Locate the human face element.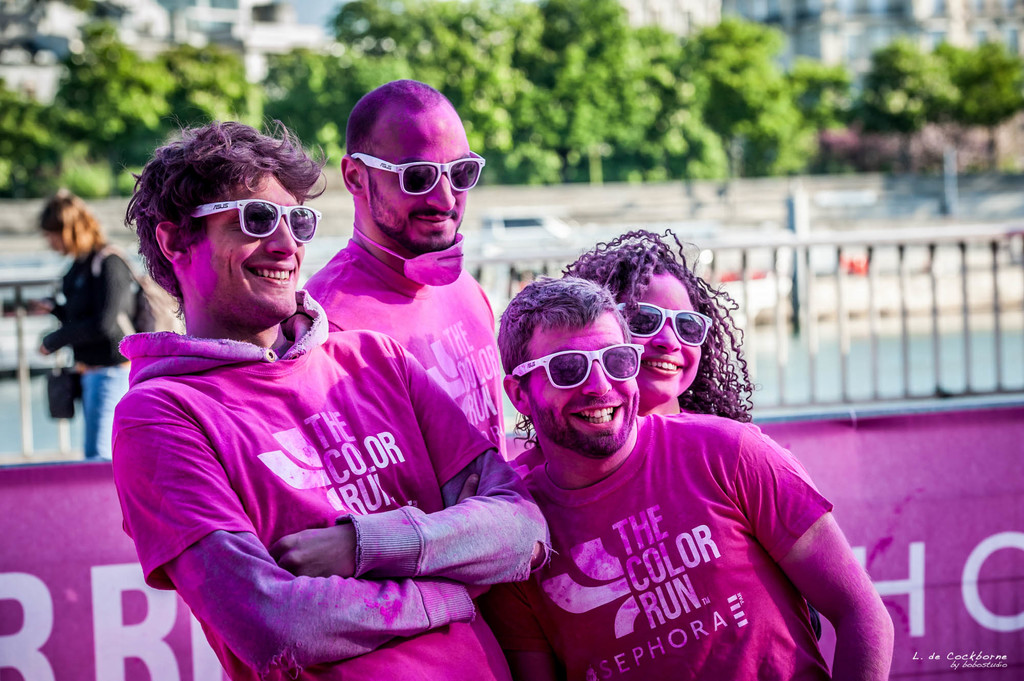
Element bbox: [191,173,303,321].
